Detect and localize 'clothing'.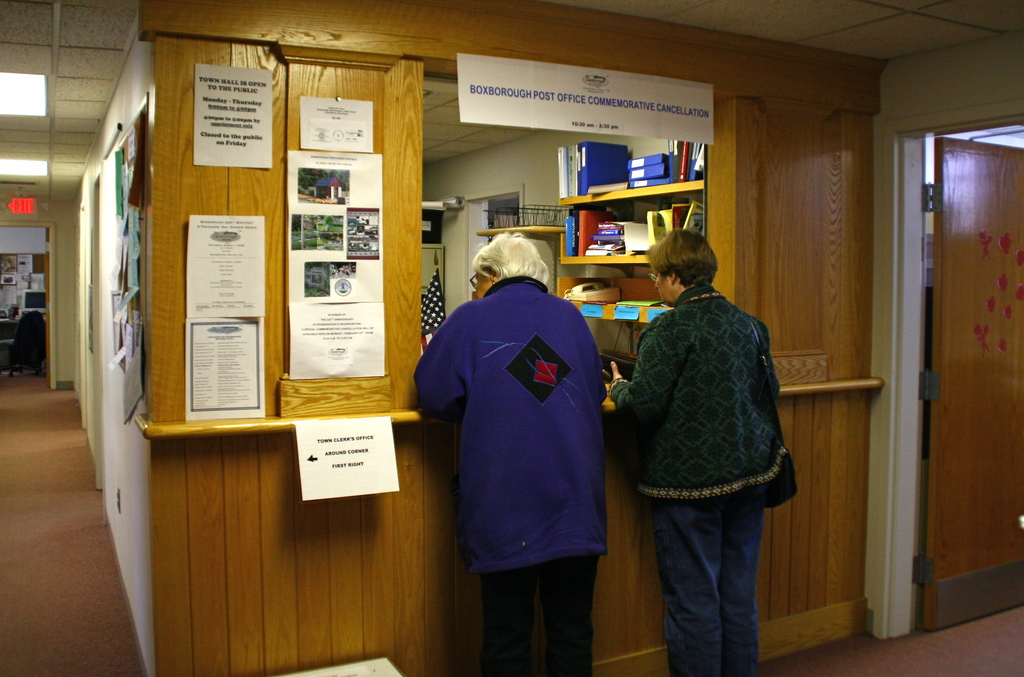
Localized at pyautogui.locateOnScreen(613, 283, 810, 676).
